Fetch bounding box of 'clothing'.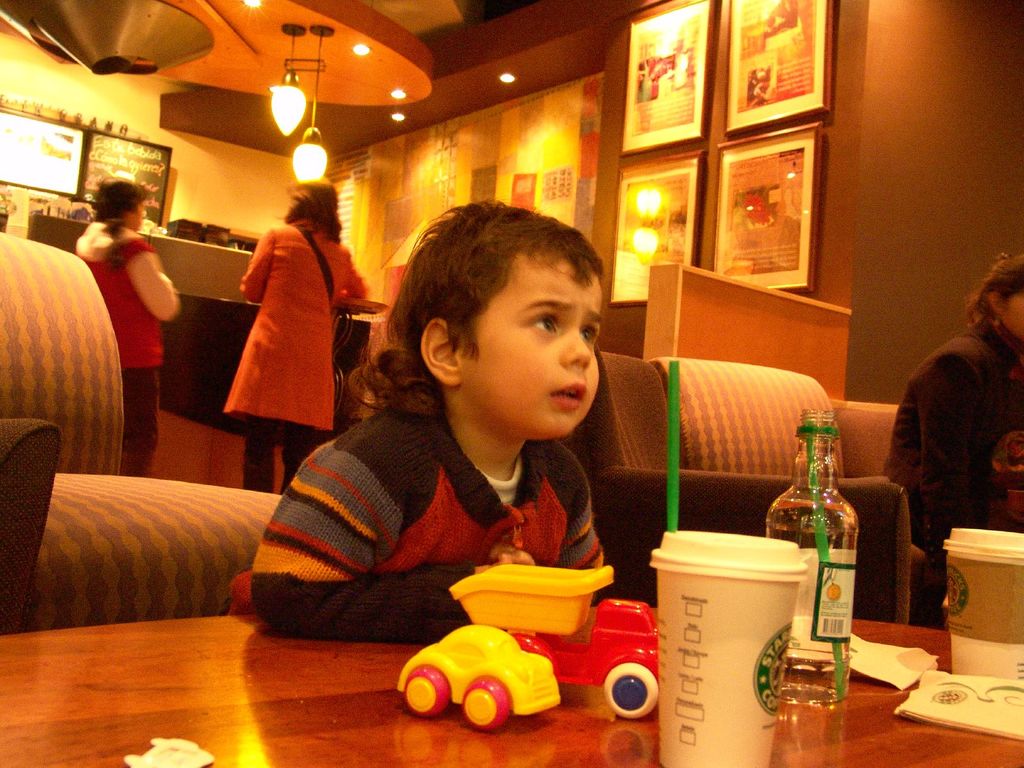
Bbox: locate(245, 347, 653, 654).
